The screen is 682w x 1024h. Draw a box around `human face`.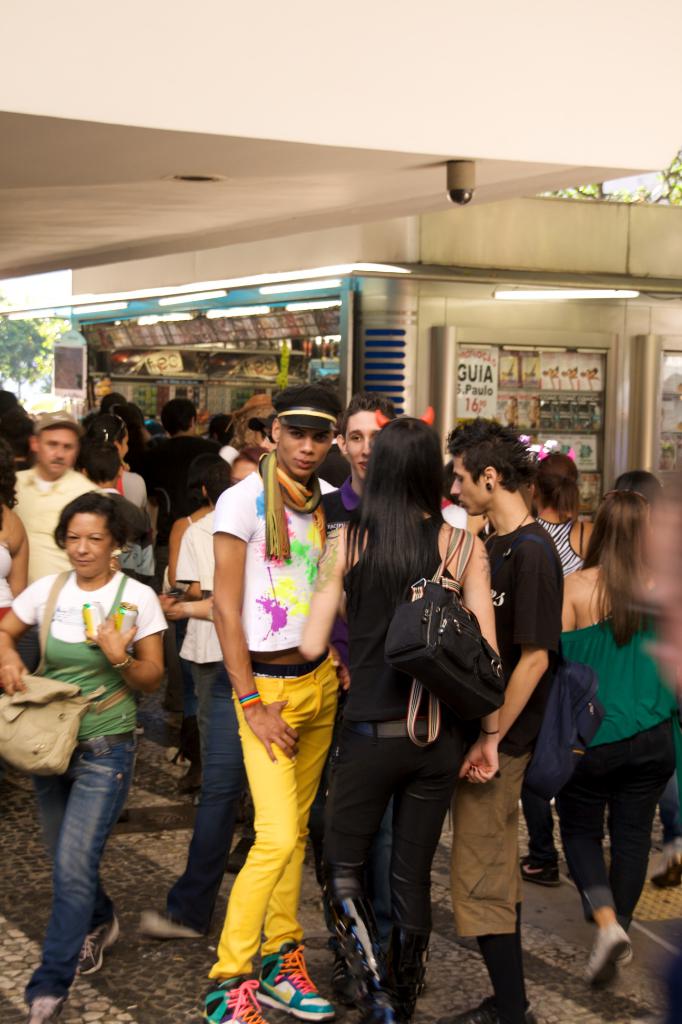
Rect(60, 506, 115, 571).
